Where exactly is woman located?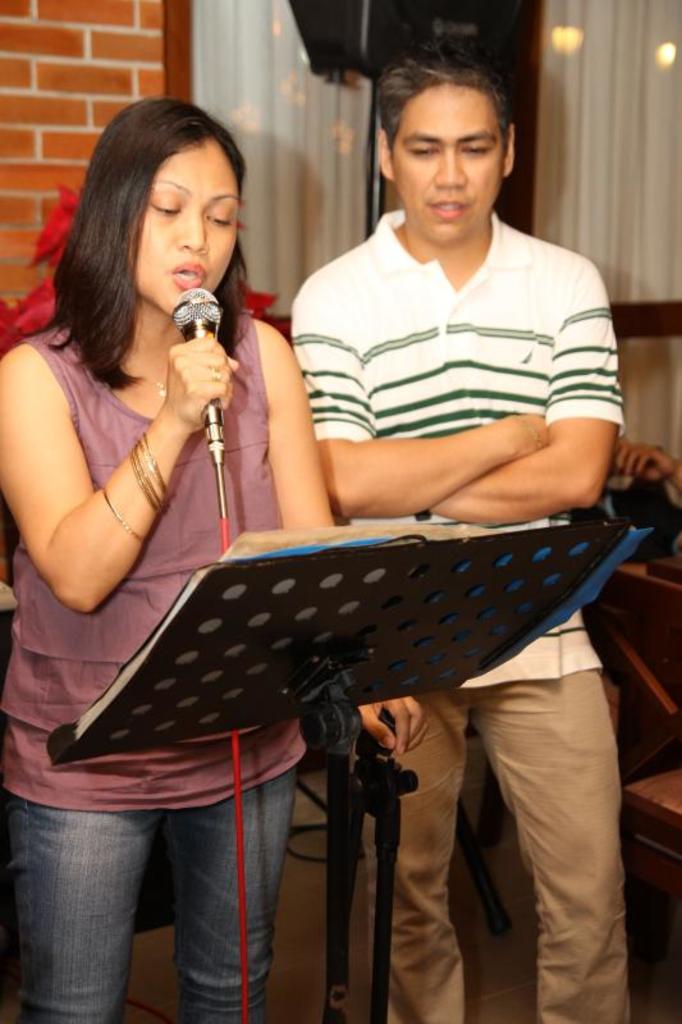
Its bounding box is 0,100,425,1023.
